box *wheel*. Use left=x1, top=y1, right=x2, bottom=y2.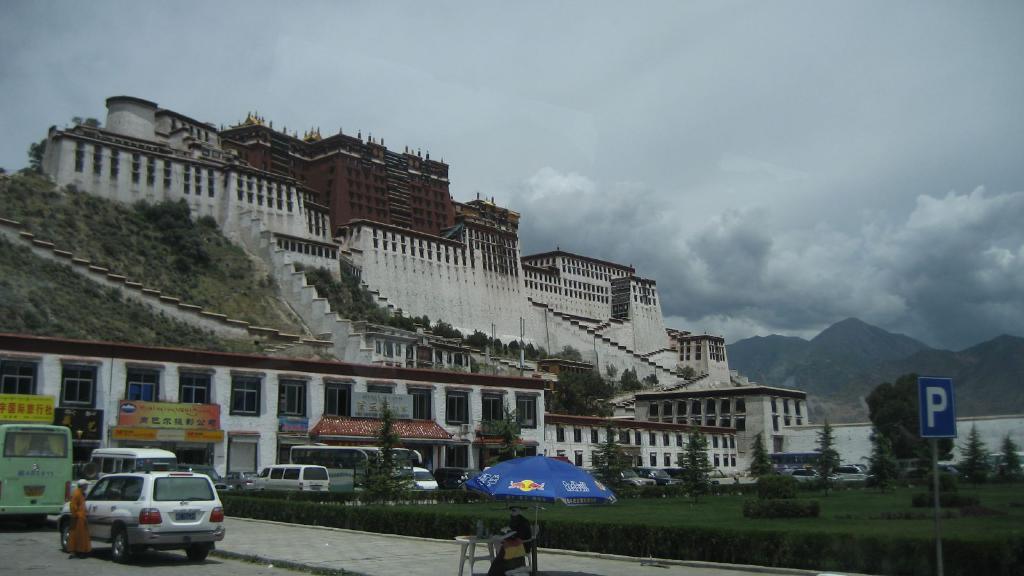
left=61, top=519, right=74, bottom=550.
